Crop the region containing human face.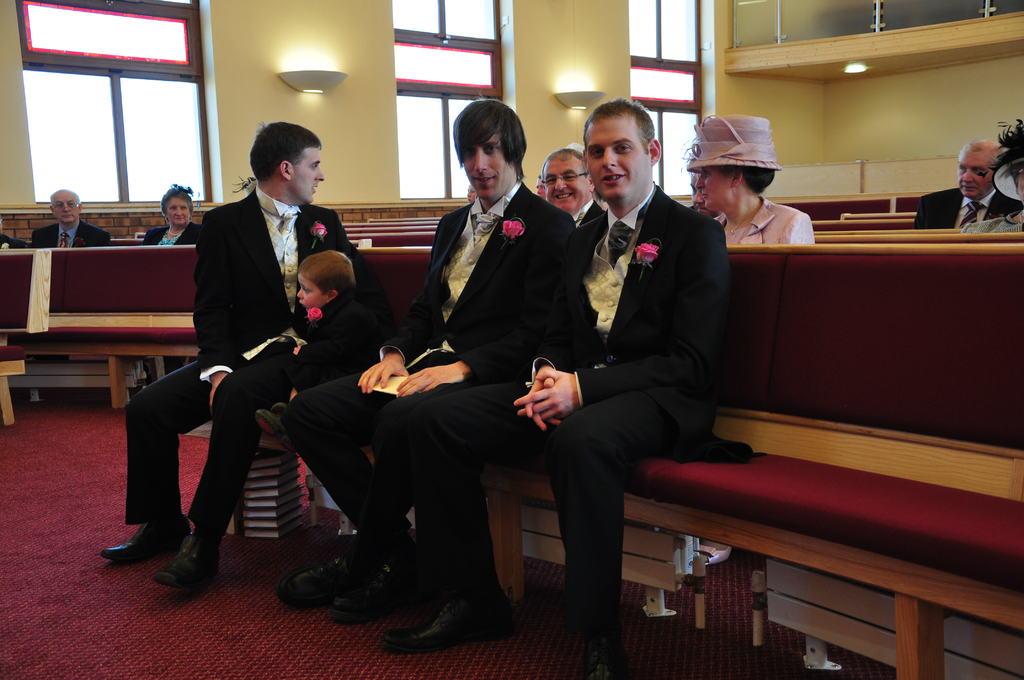
Crop region: x1=460 y1=124 x2=515 y2=202.
